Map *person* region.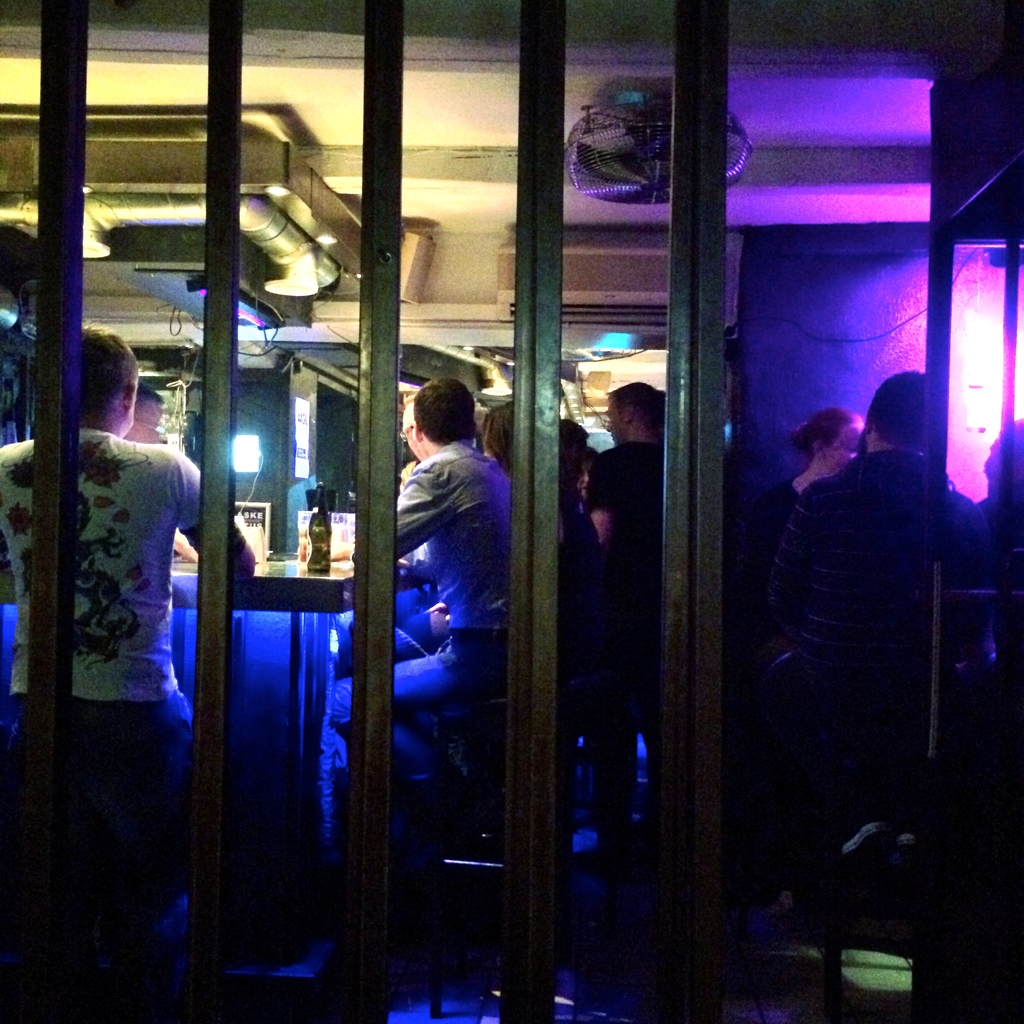
Mapped to bbox=[0, 323, 257, 920].
